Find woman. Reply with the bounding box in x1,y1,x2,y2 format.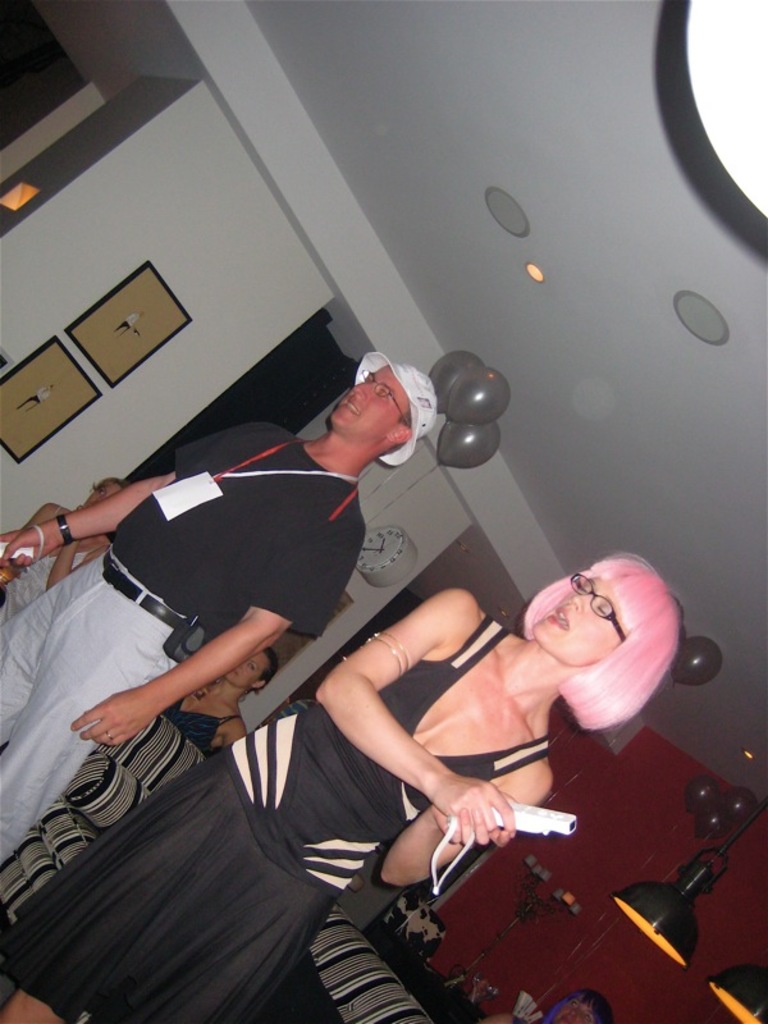
0,480,143,627.
